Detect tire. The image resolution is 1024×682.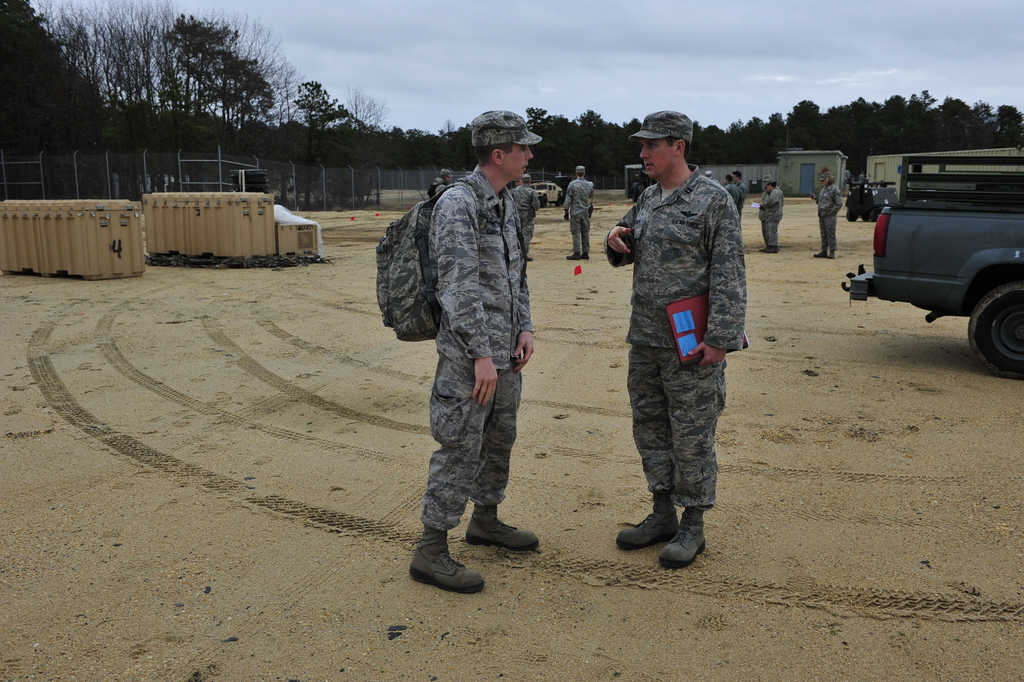
[539, 193, 547, 209].
